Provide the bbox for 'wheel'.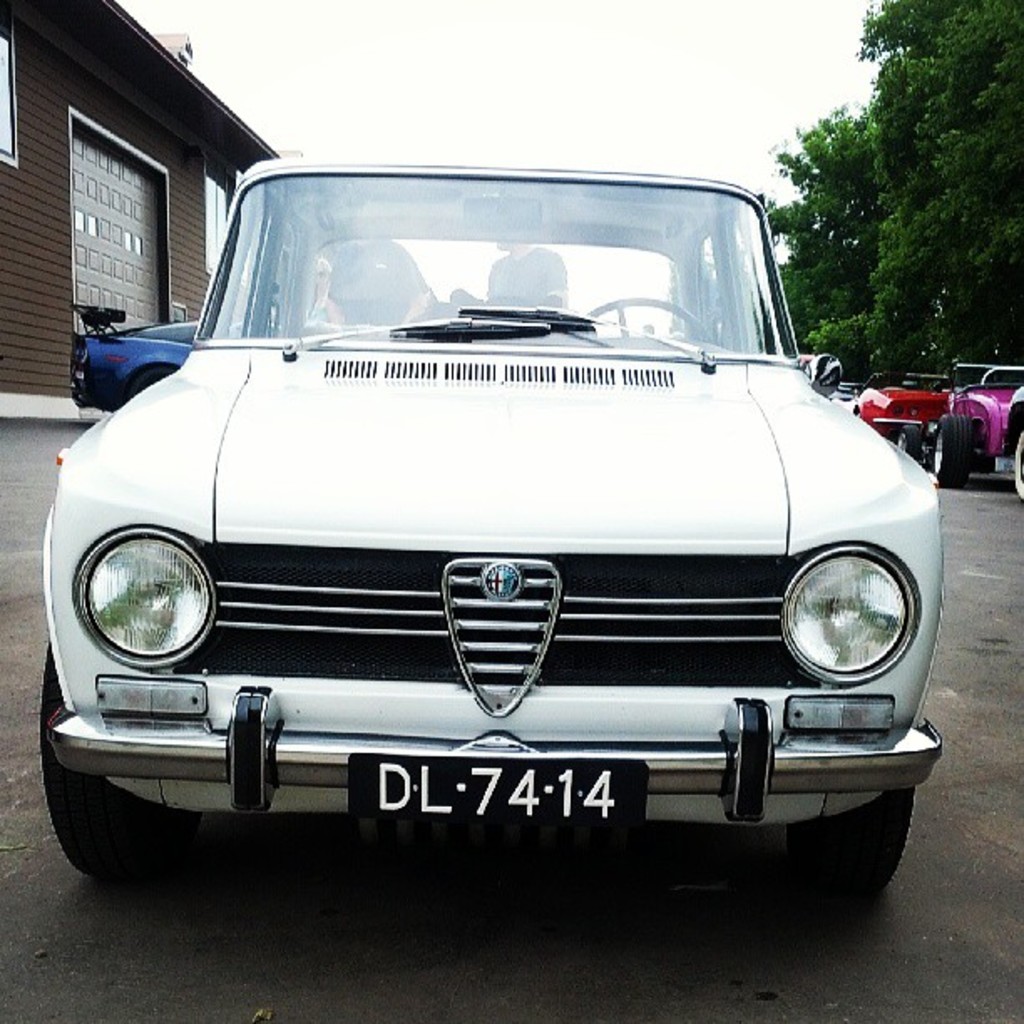
[929, 403, 979, 497].
